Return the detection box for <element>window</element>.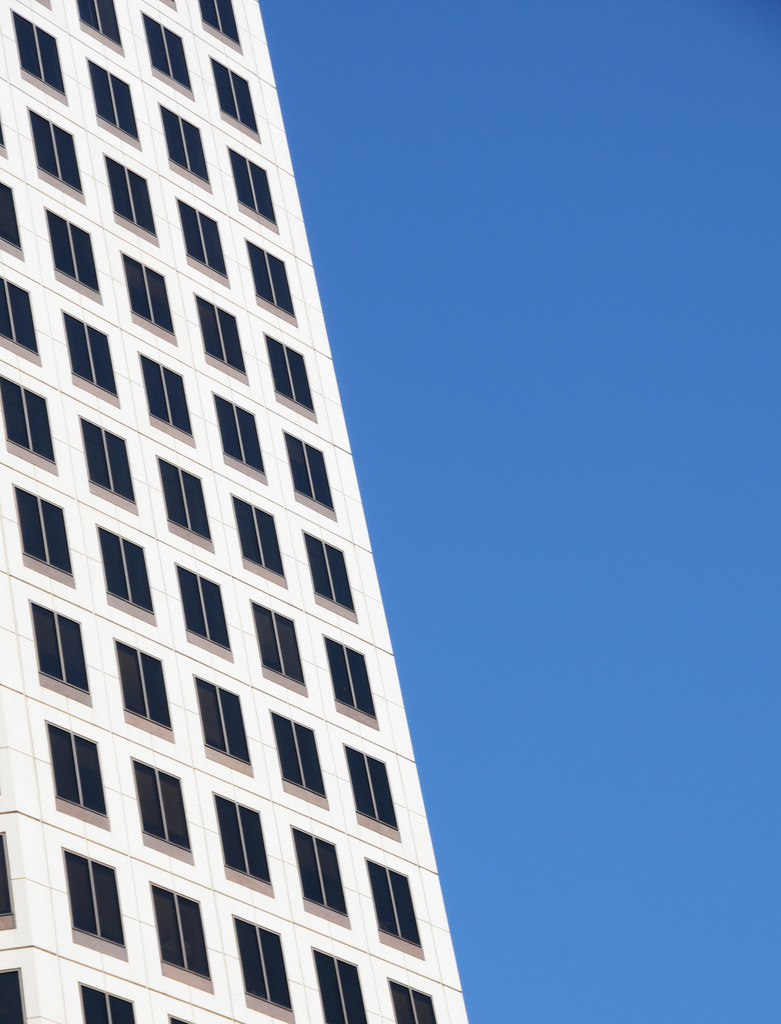
bbox=(141, 354, 196, 442).
